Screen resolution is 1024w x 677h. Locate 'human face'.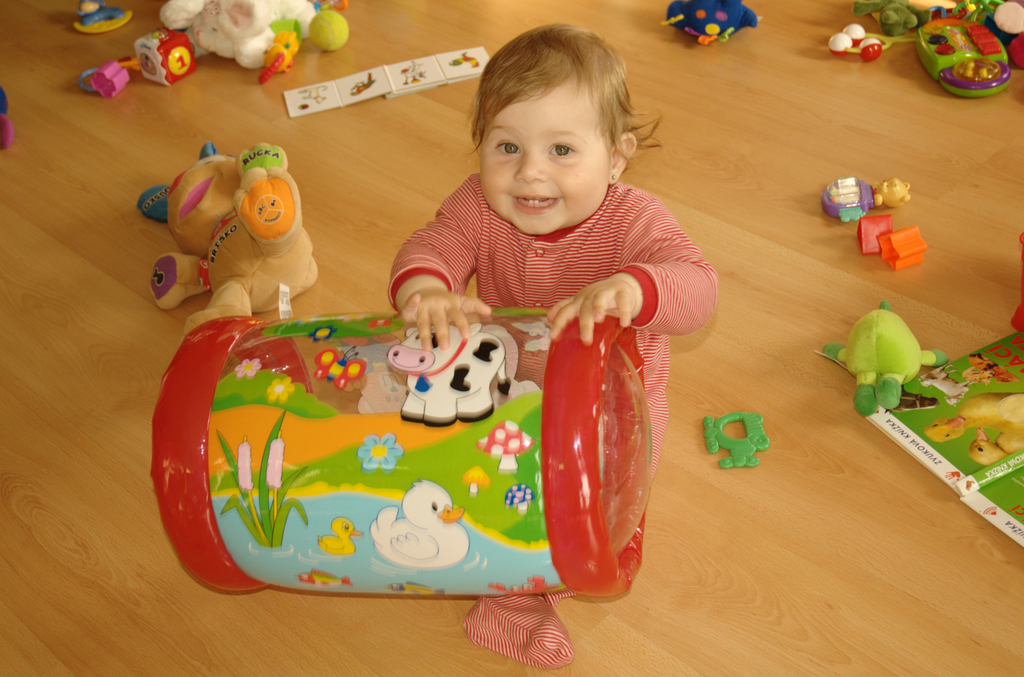
476 83 606 232.
